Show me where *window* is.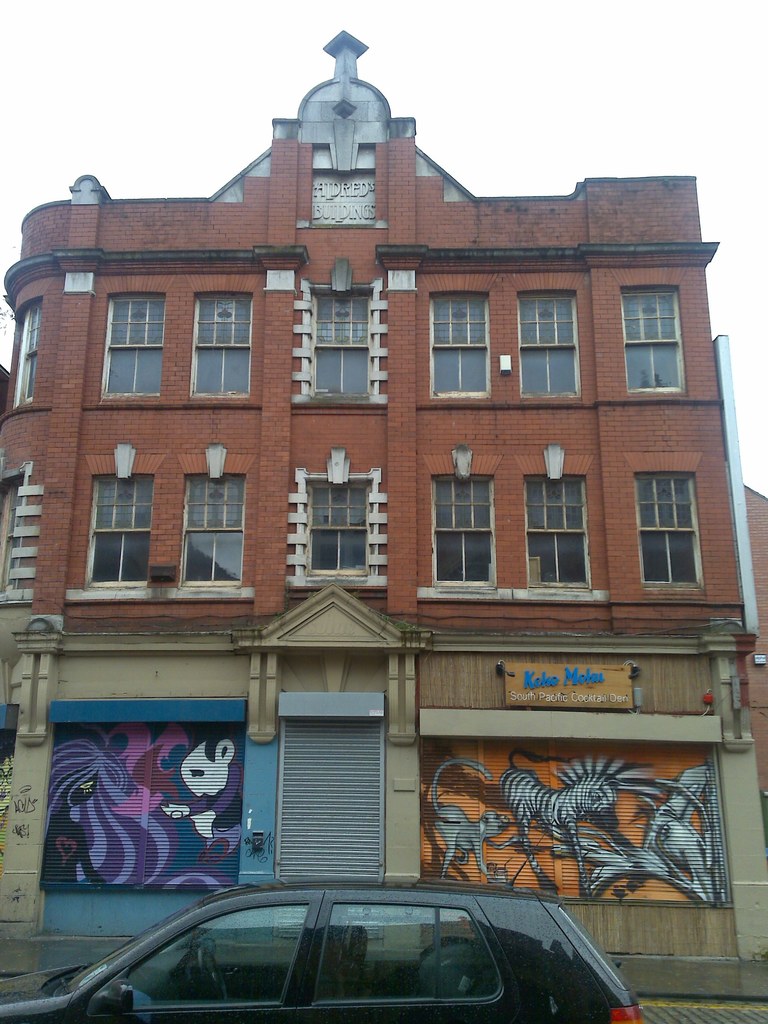
*window* is at 518/442/598/600.
